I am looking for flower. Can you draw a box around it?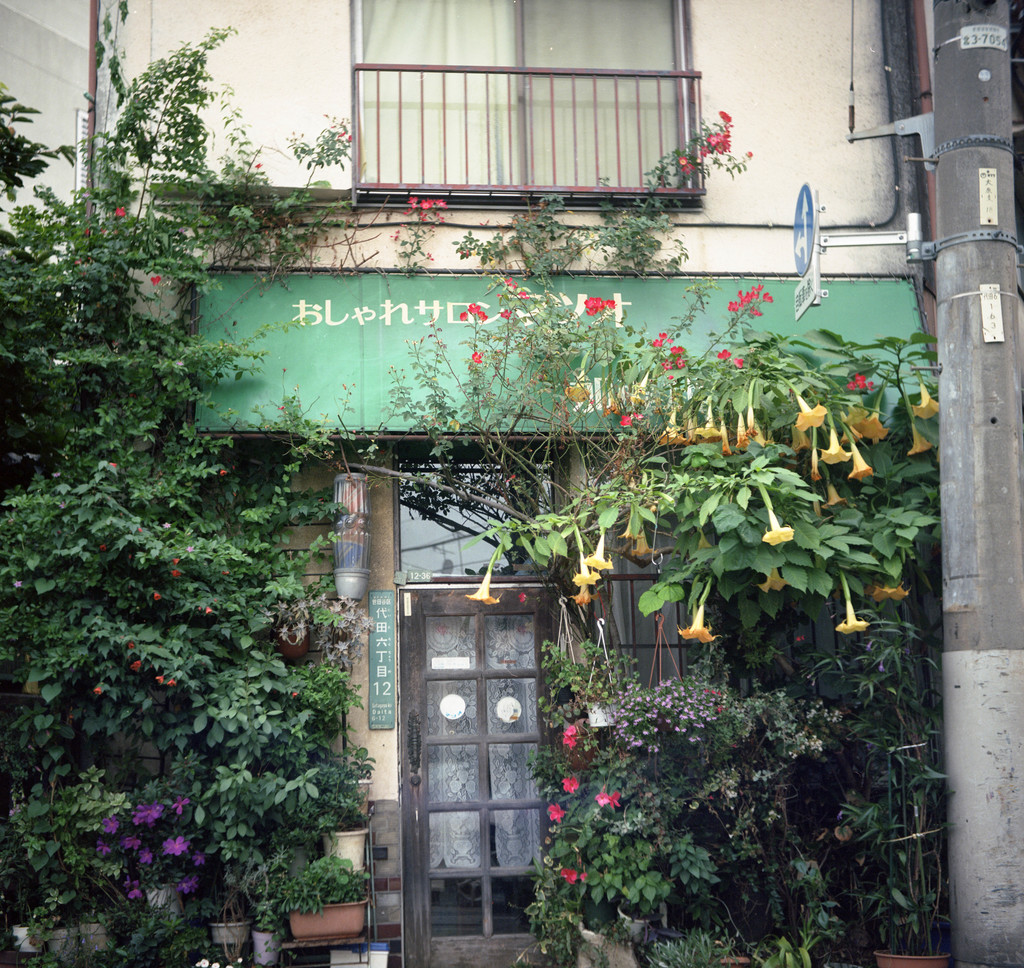
Sure, the bounding box is bbox(240, 958, 243, 960).
